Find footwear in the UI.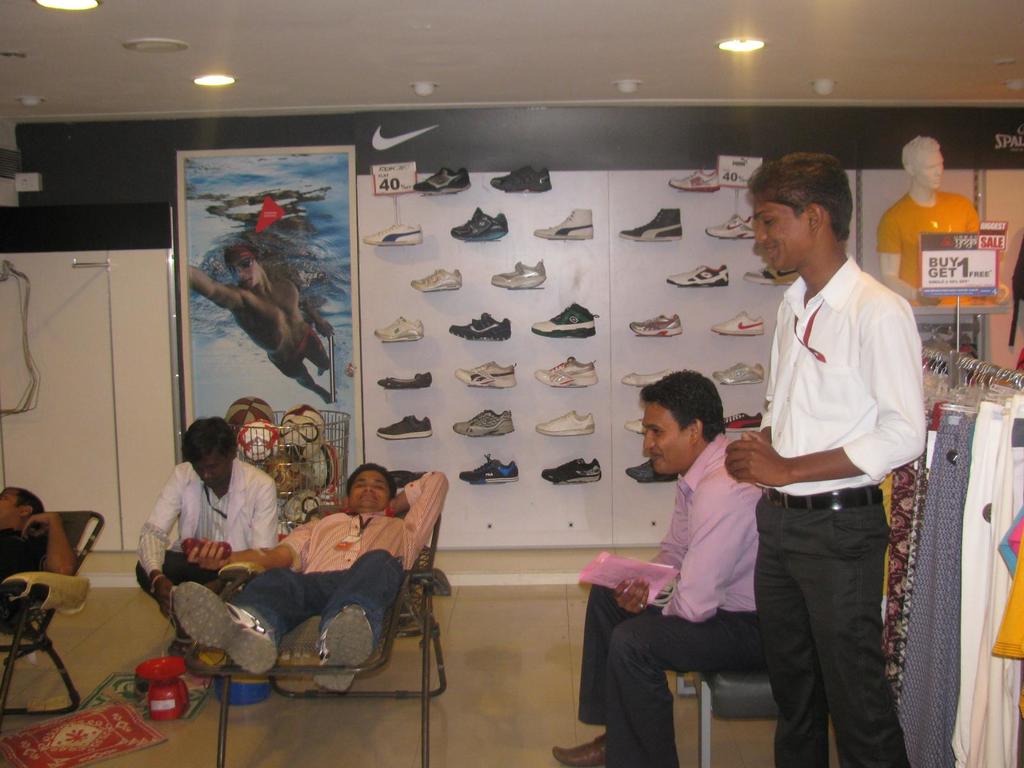
UI element at (667, 261, 728, 287).
